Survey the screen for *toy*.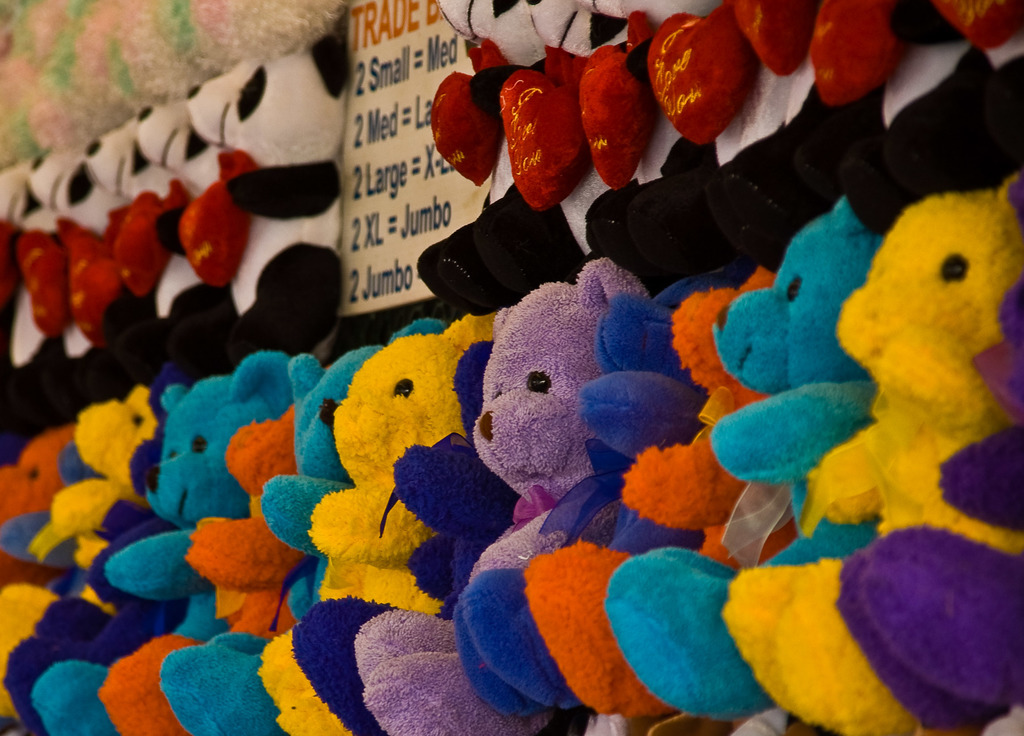
Survey found: 136,106,230,369.
